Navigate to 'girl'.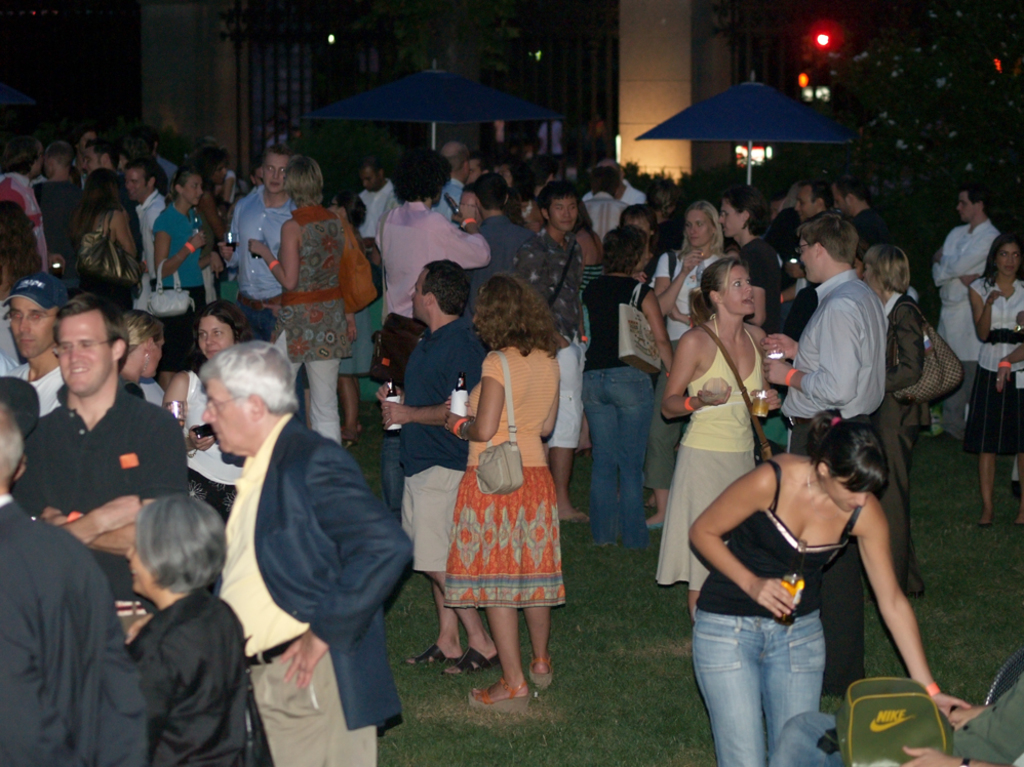
Navigation target: bbox(583, 228, 670, 550).
